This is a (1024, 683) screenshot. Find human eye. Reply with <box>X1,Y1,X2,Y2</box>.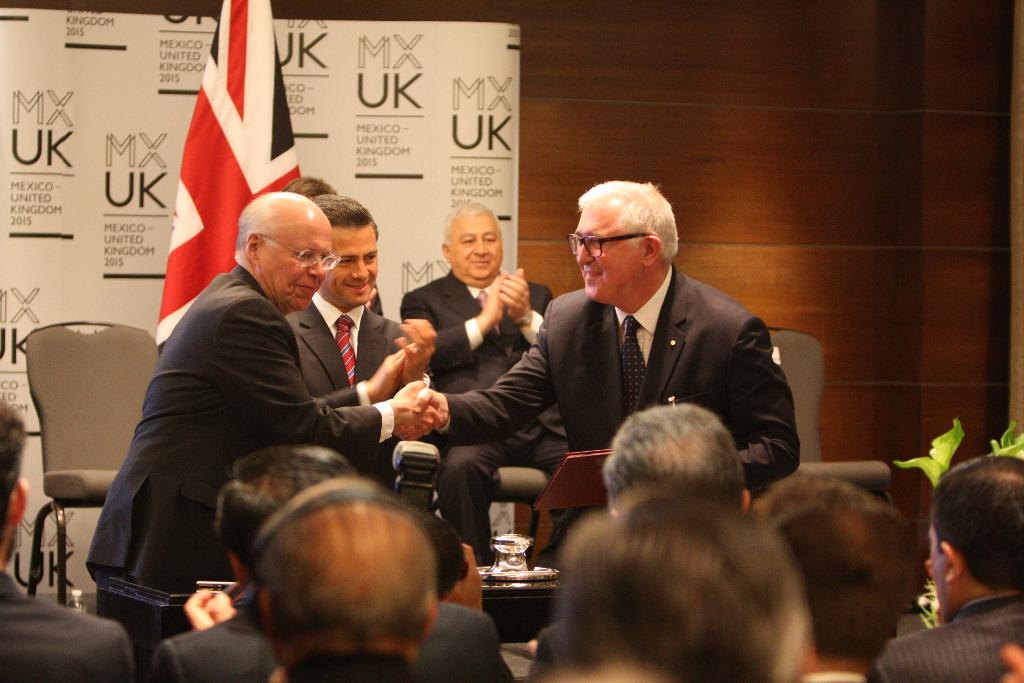
<box>294,251,311,263</box>.
